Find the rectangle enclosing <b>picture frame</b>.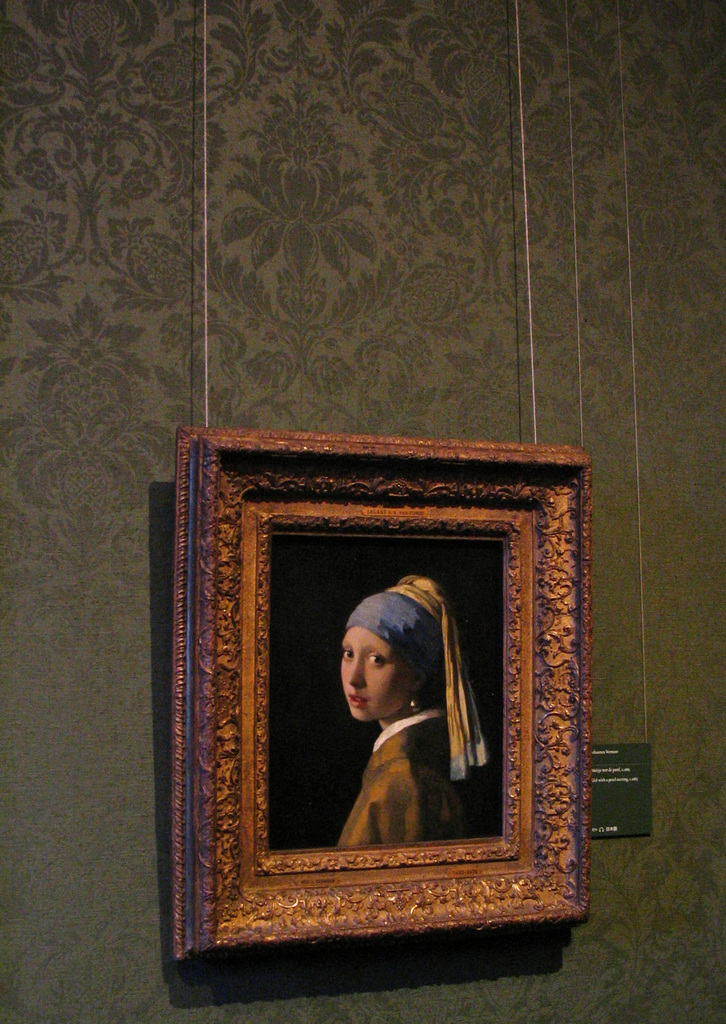
{"x1": 158, "y1": 417, "x2": 598, "y2": 988}.
